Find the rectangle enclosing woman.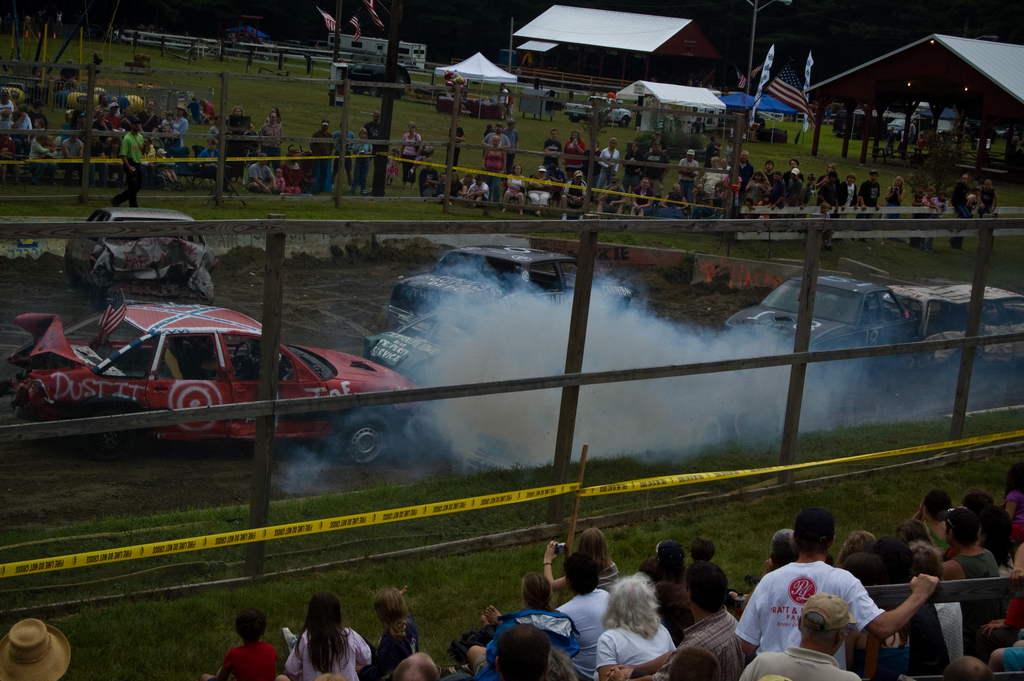
<box>723,167,741,208</box>.
